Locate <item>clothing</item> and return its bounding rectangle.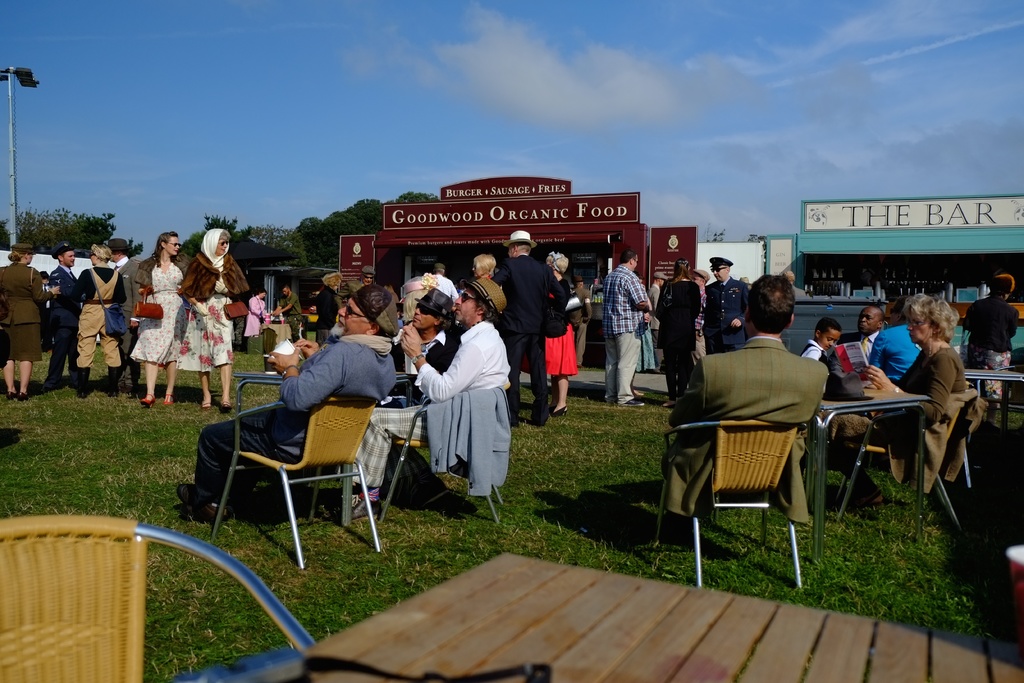
region(602, 266, 652, 404).
